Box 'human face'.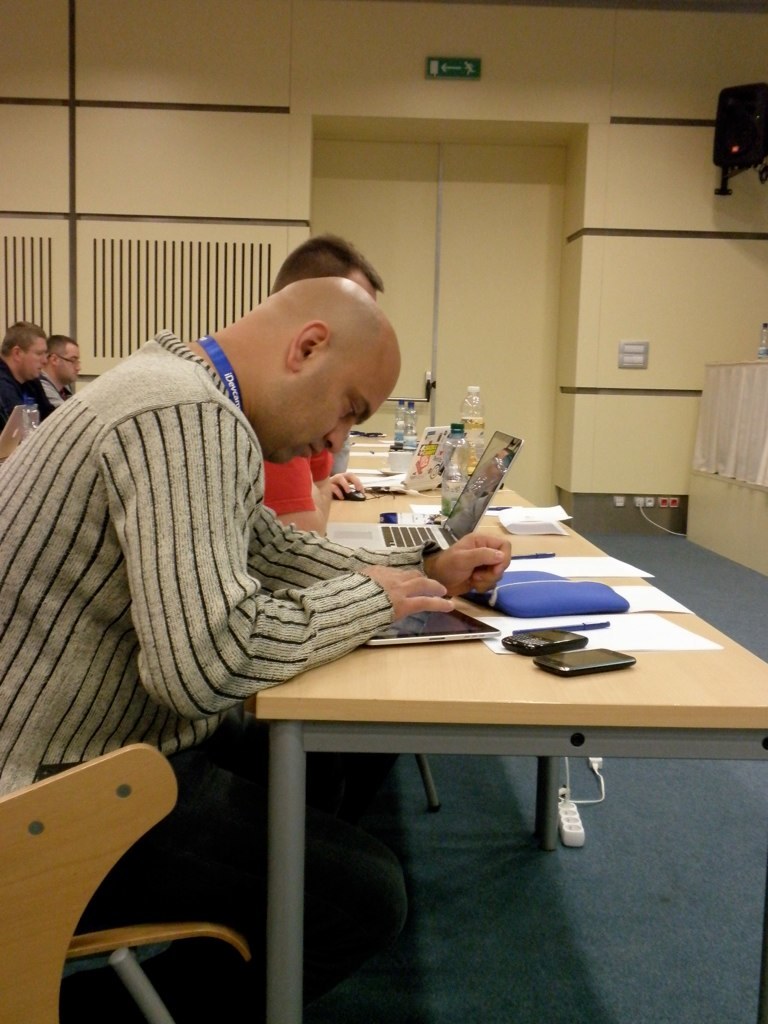
pyautogui.locateOnScreen(259, 348, 394, 465).
